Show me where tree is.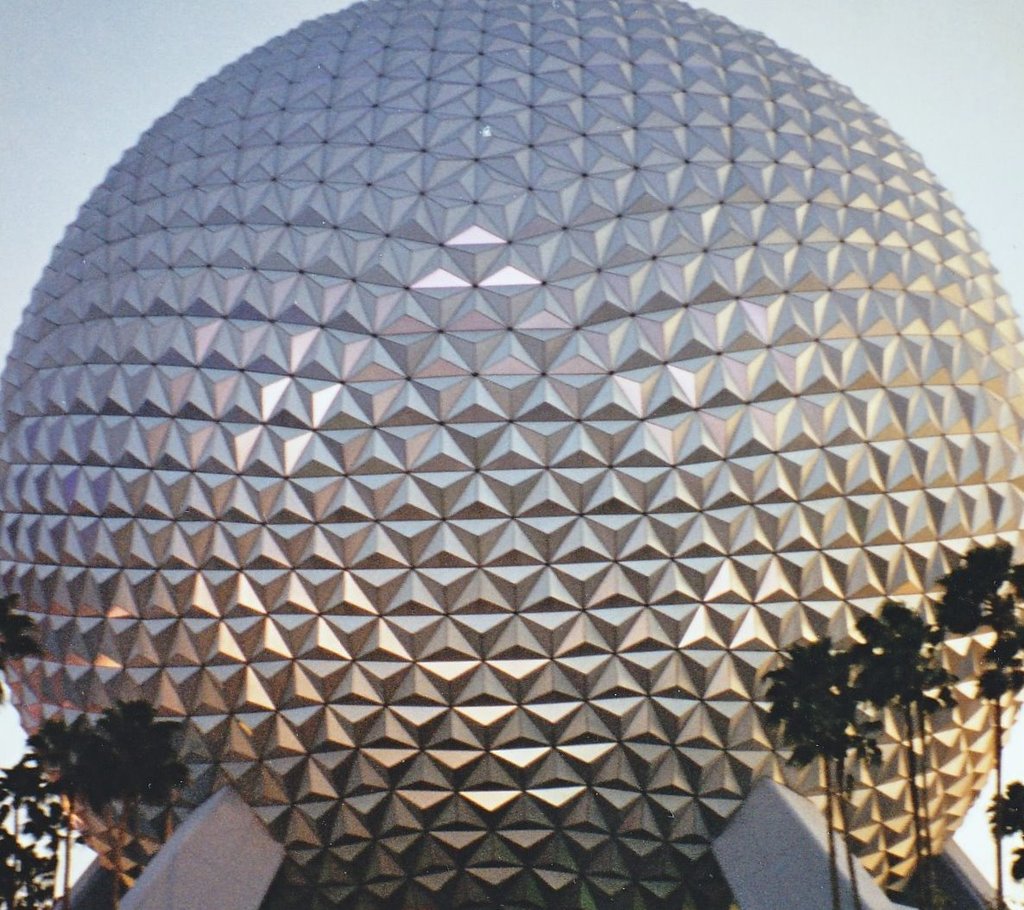
tree is at [left=92, top=708, right=182, bottom=909].
